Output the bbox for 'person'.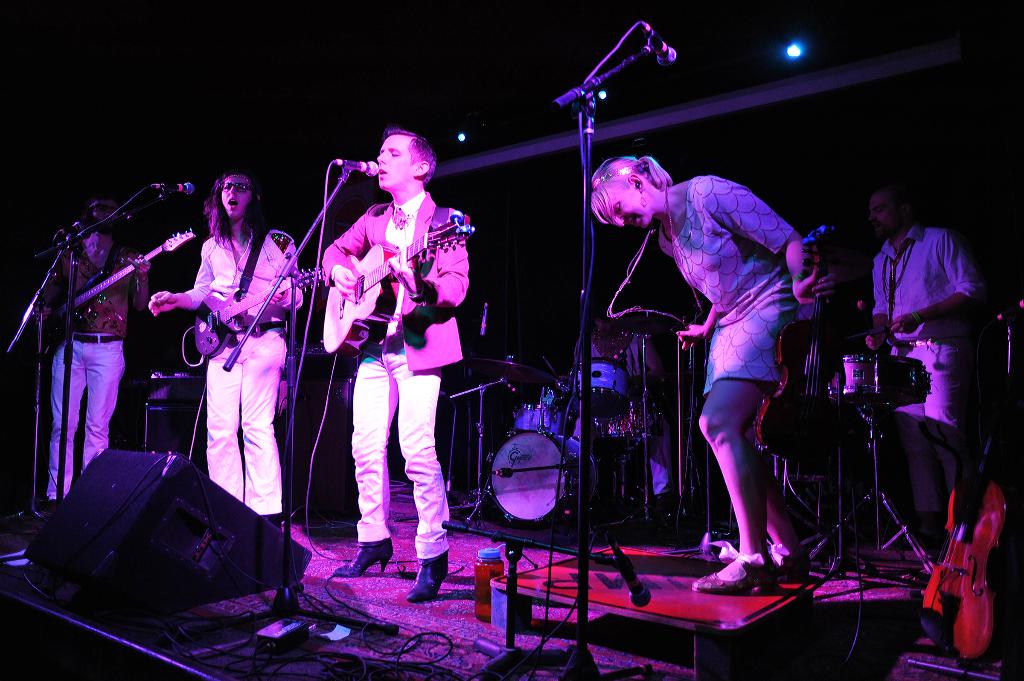
region(851, 188, 976, 559).
